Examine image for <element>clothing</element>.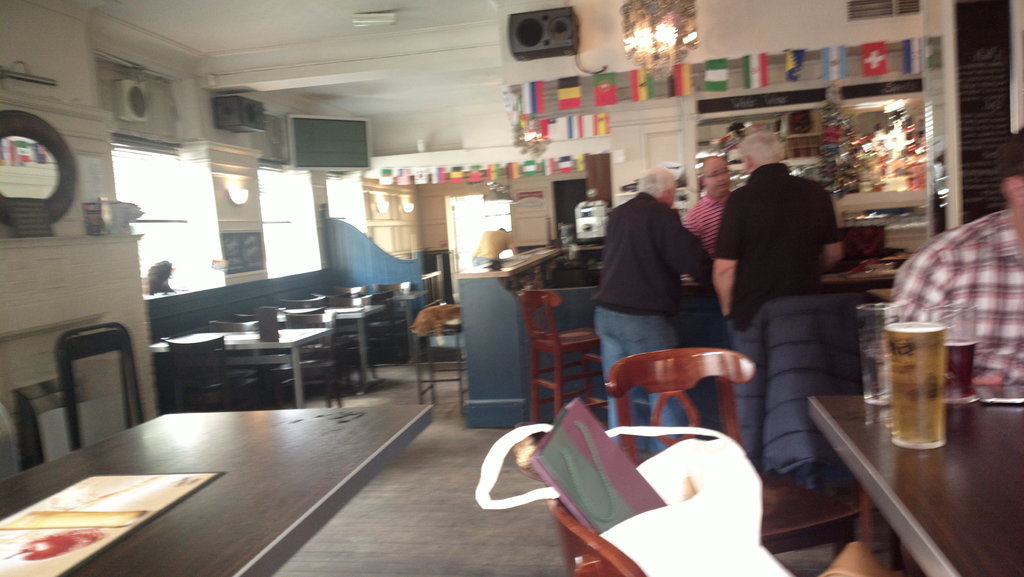
Examination result: 883 200 1023 387.
